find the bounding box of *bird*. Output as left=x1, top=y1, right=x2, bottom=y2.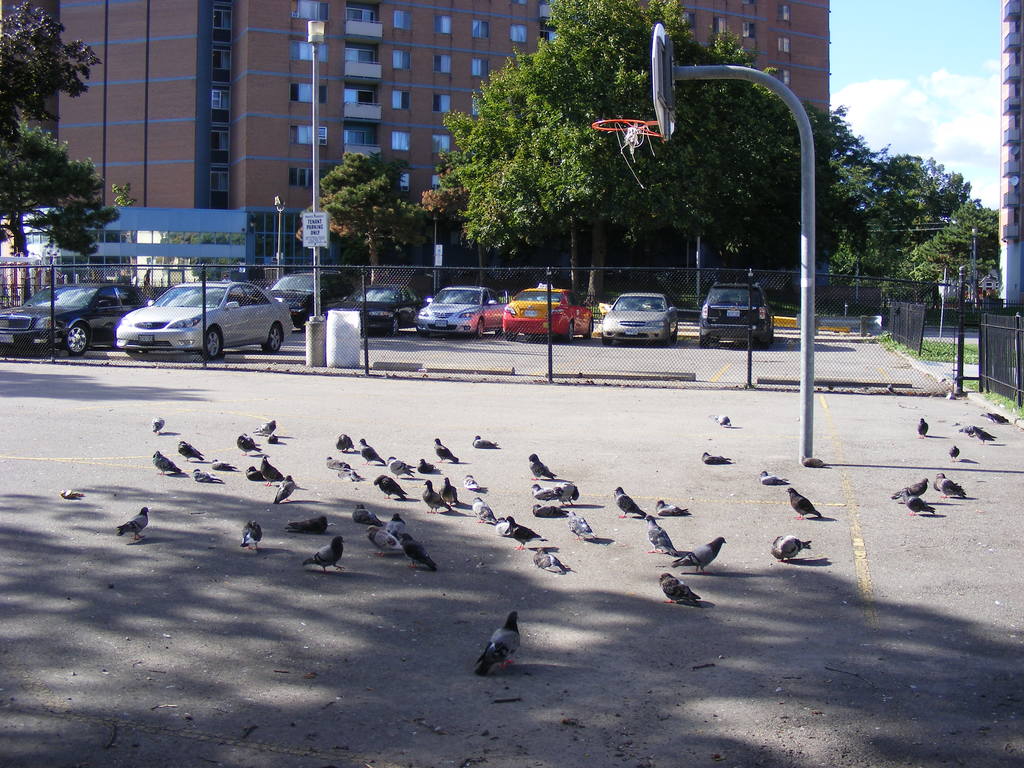
left=956, top=424, right=979, bottom=438.
